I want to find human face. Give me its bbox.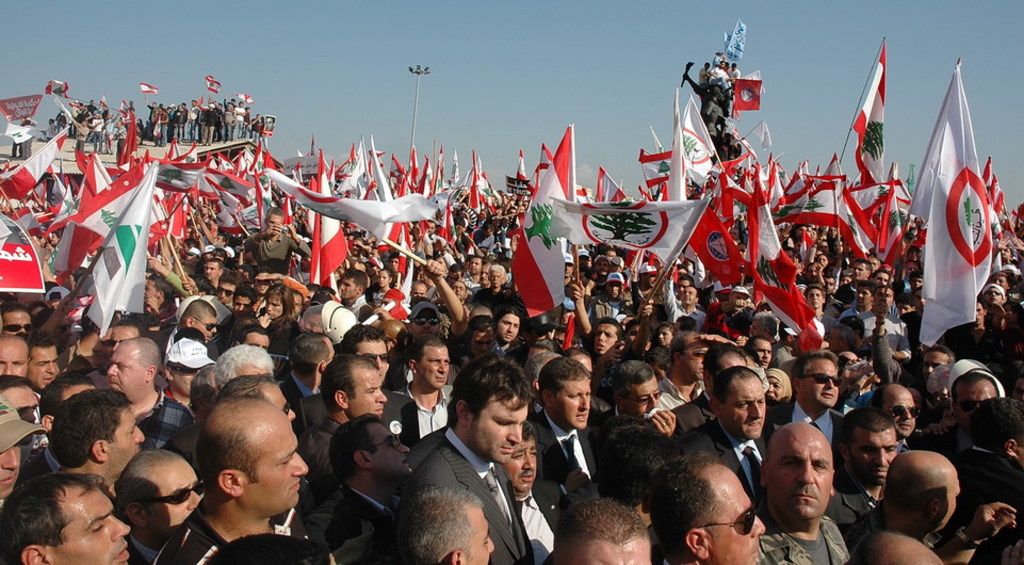
{"left": 174, "top": 365, "right": 200, "bottom": 399}.
